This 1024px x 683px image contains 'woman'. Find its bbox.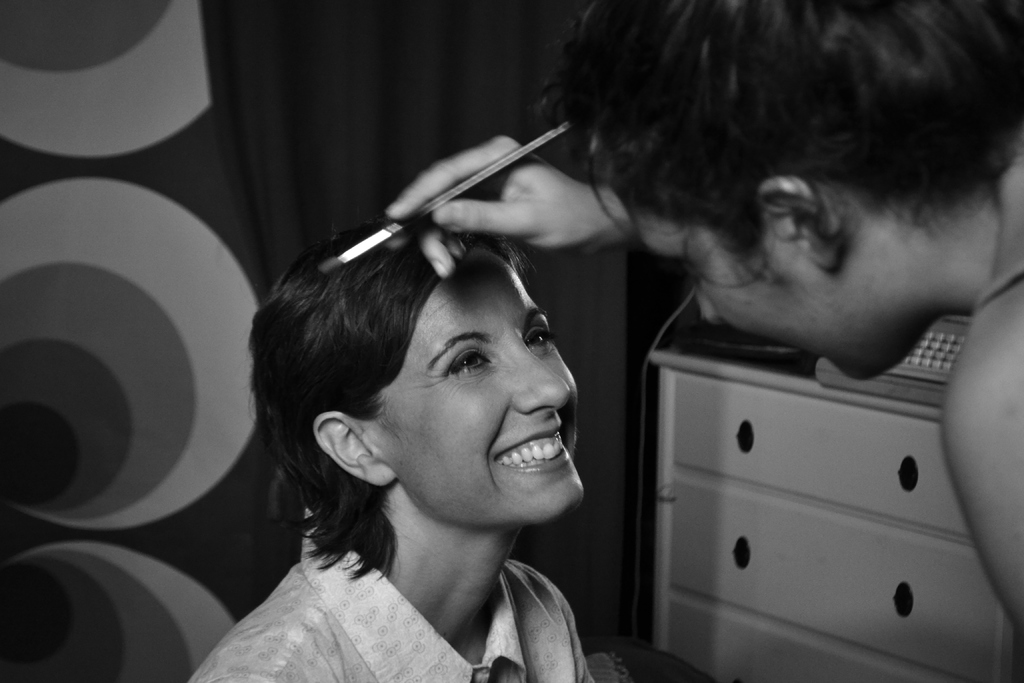
Rect(180, 208, 618, 682).
